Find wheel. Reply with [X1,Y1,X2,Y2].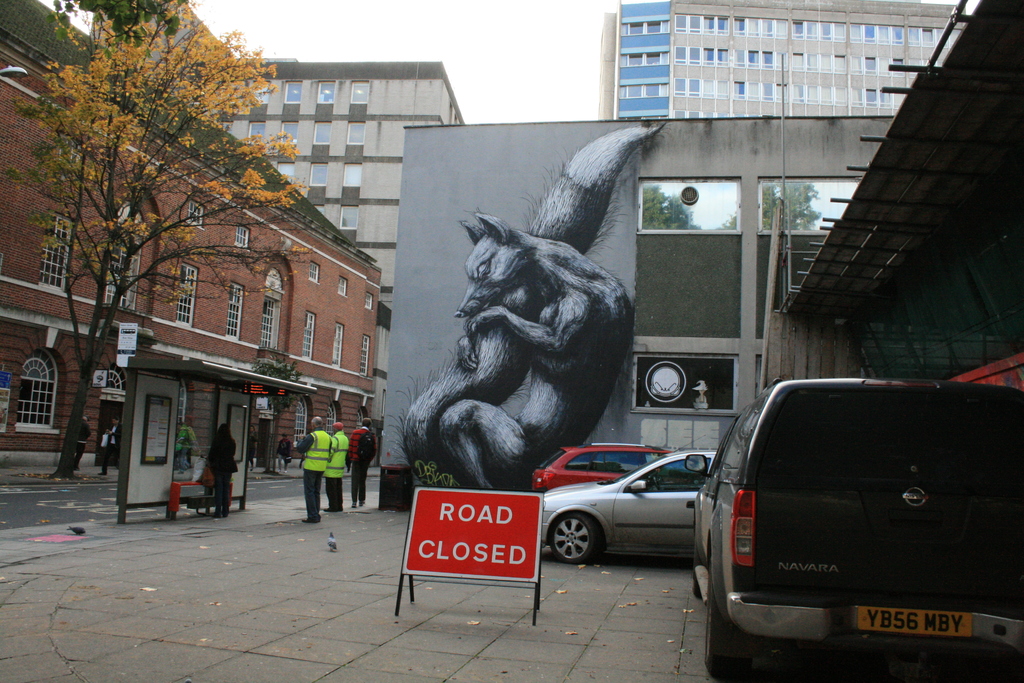
[548,513,598,564].
